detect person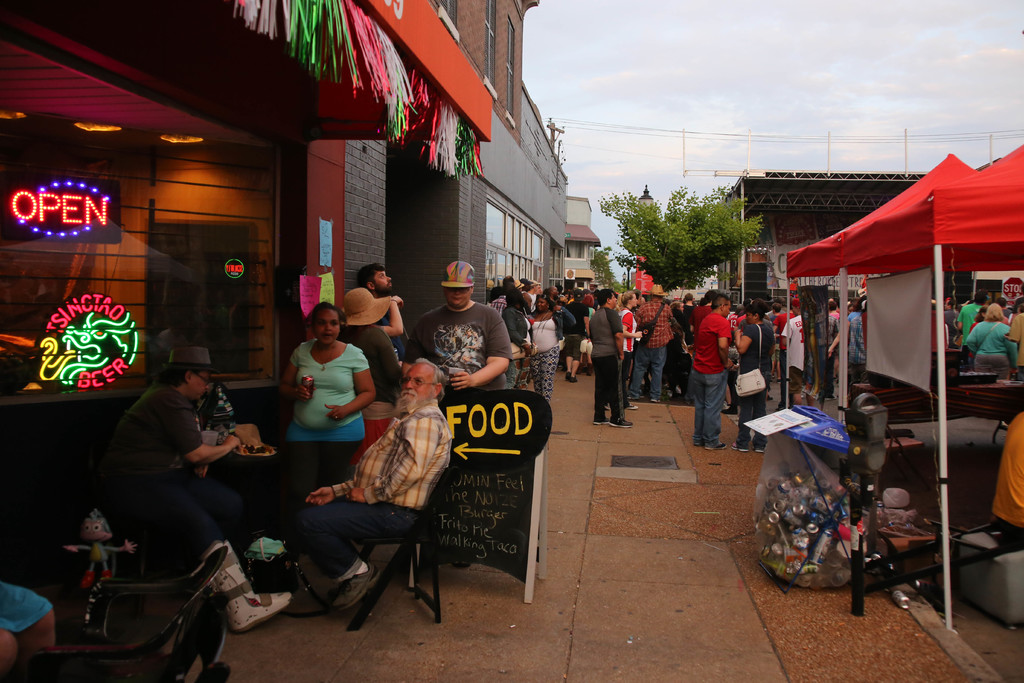
{"x1": 992, "y1": 411, "x2": 1023, "y2": 547}
